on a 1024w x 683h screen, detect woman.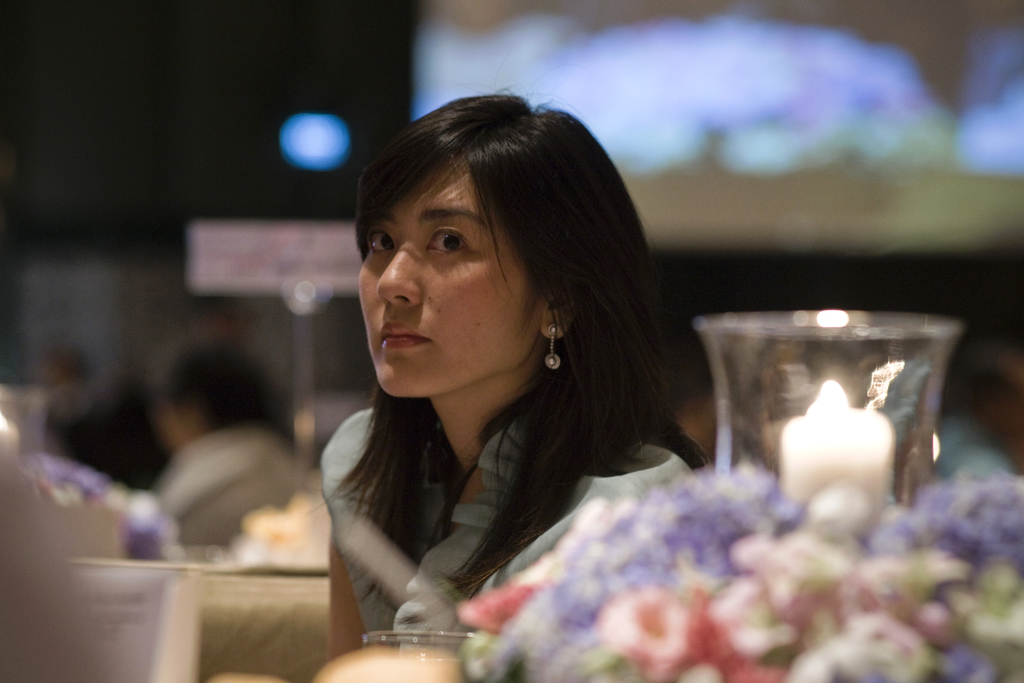
crop(249, 69, 748, 666).
